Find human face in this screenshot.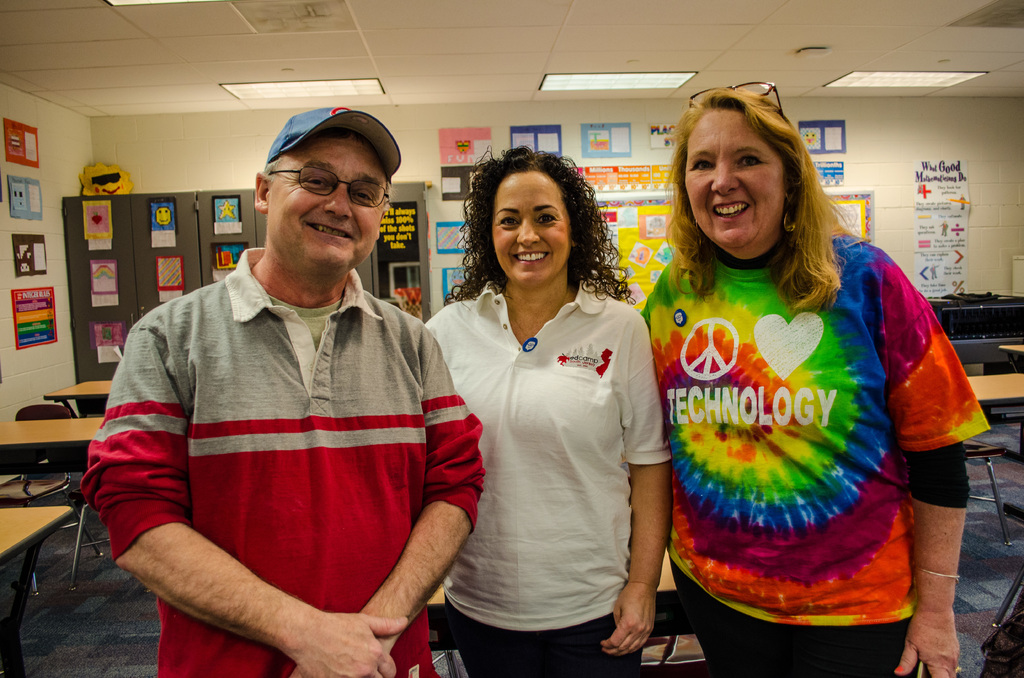
The bounding box for human face is region(268, 137, 386, 273).
